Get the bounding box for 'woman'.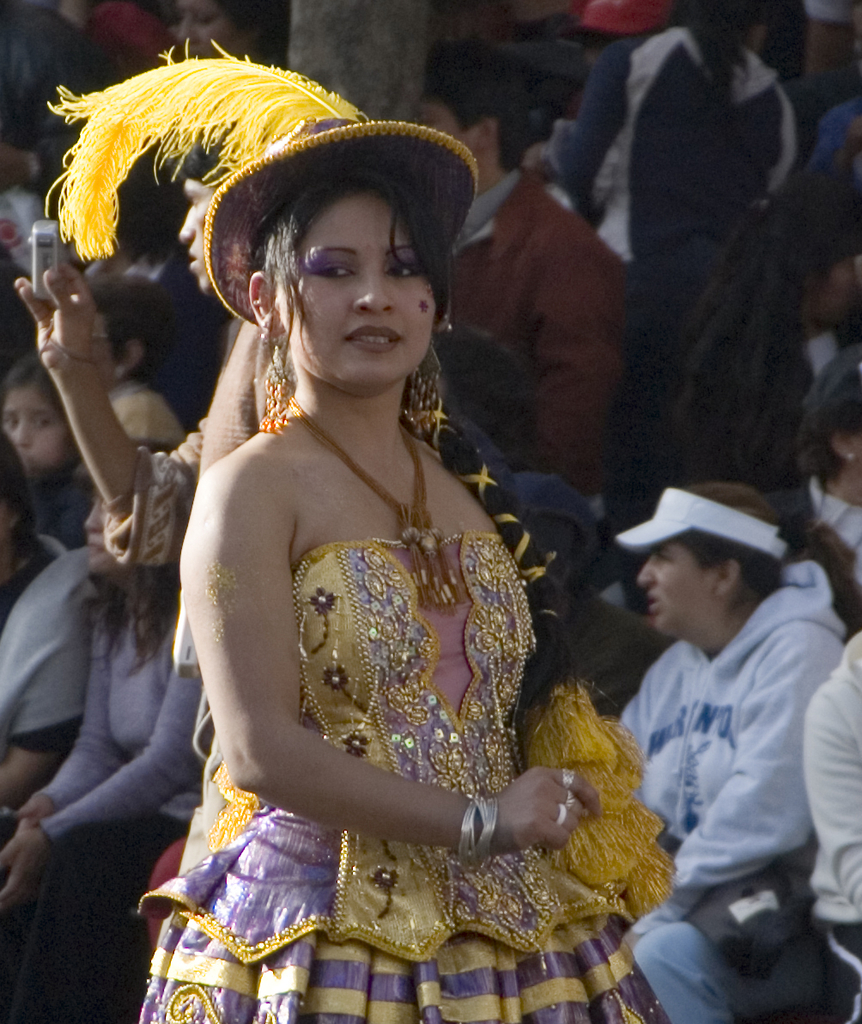
(768,342,861,591).
